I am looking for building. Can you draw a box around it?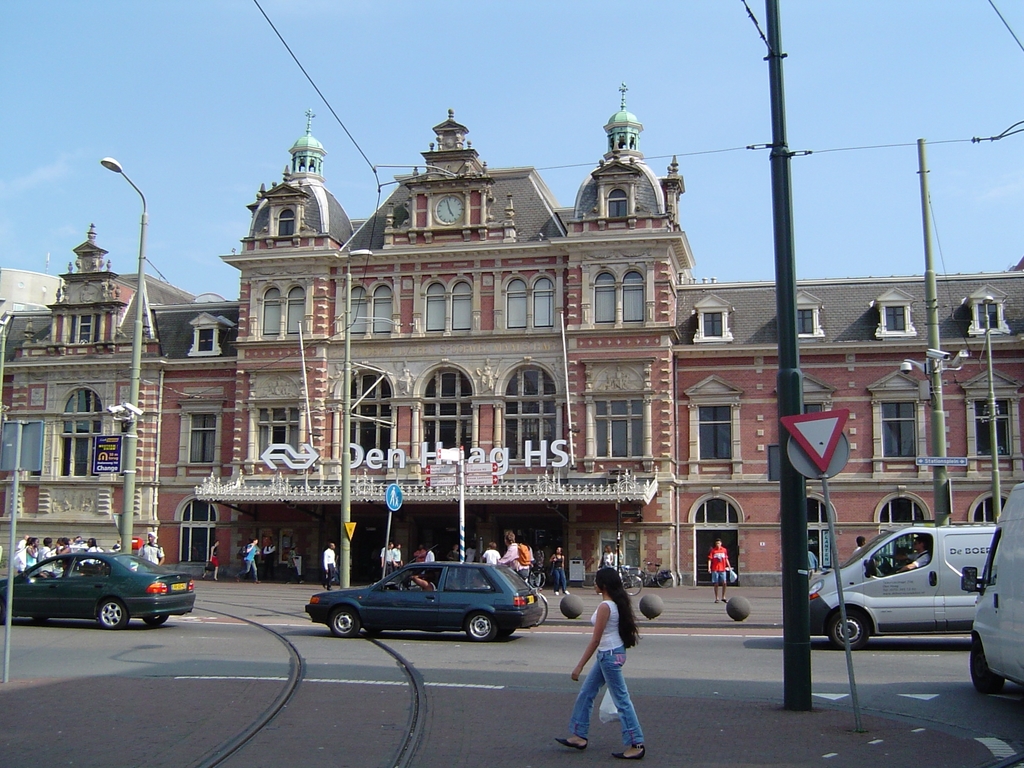
Sure, the bounding box is 1,221,237,561.
